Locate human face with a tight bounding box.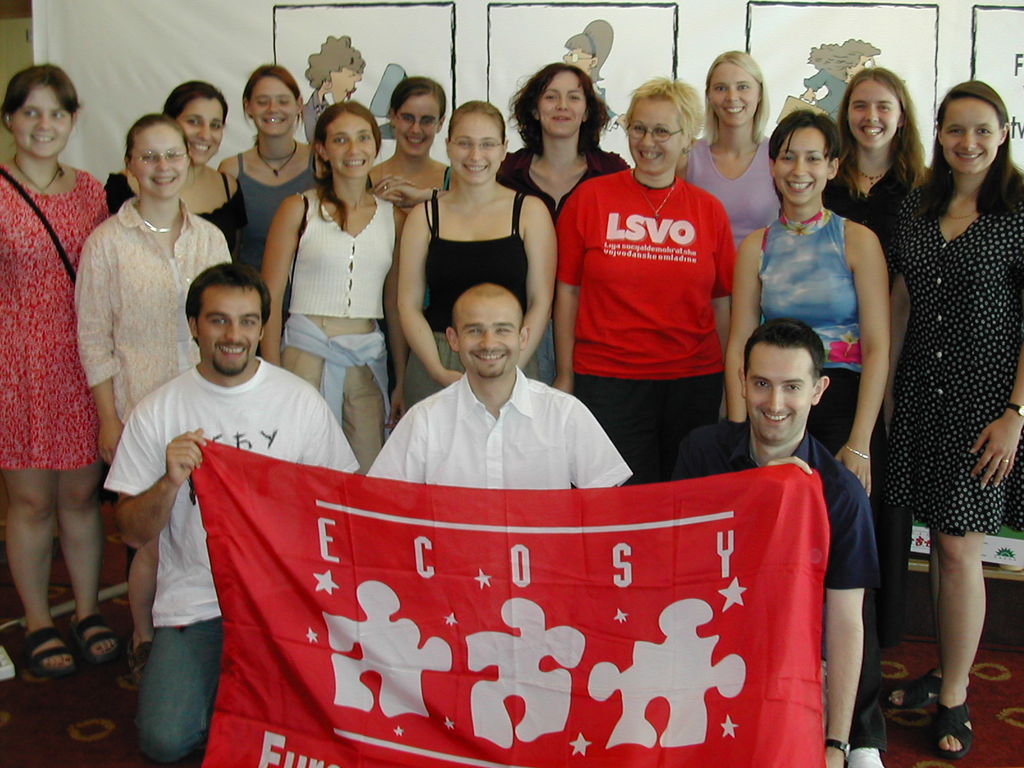
detection(329, 119, 380, 182).
